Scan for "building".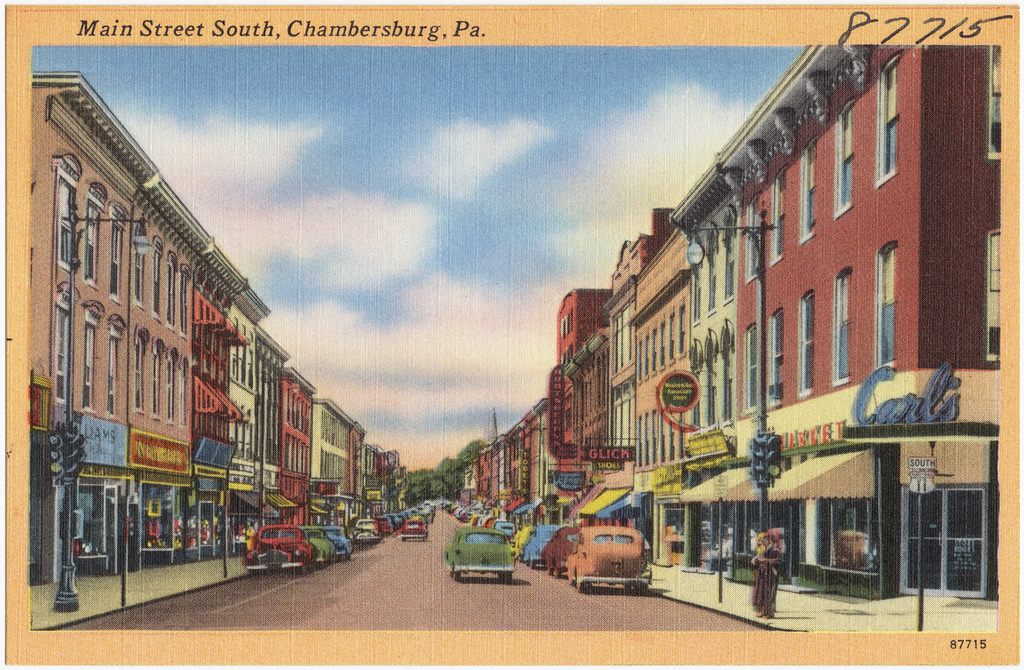
Scan result: (541,280,629,581).
